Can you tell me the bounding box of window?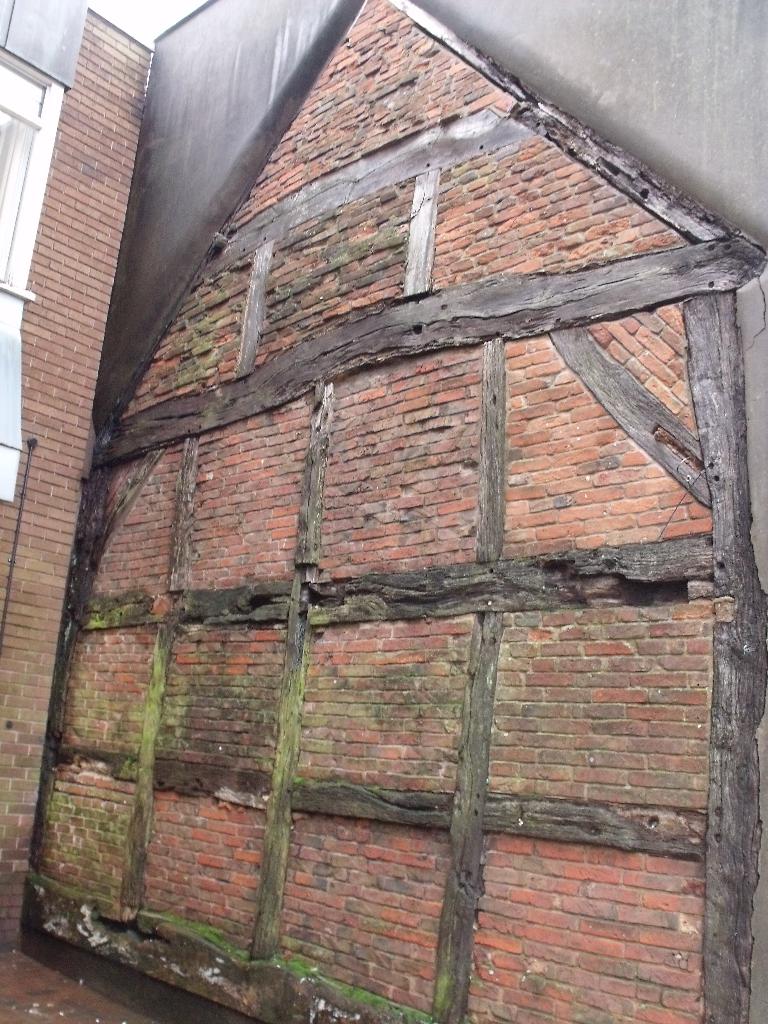
x1=0, y1=52, x2=67, y2=302.
